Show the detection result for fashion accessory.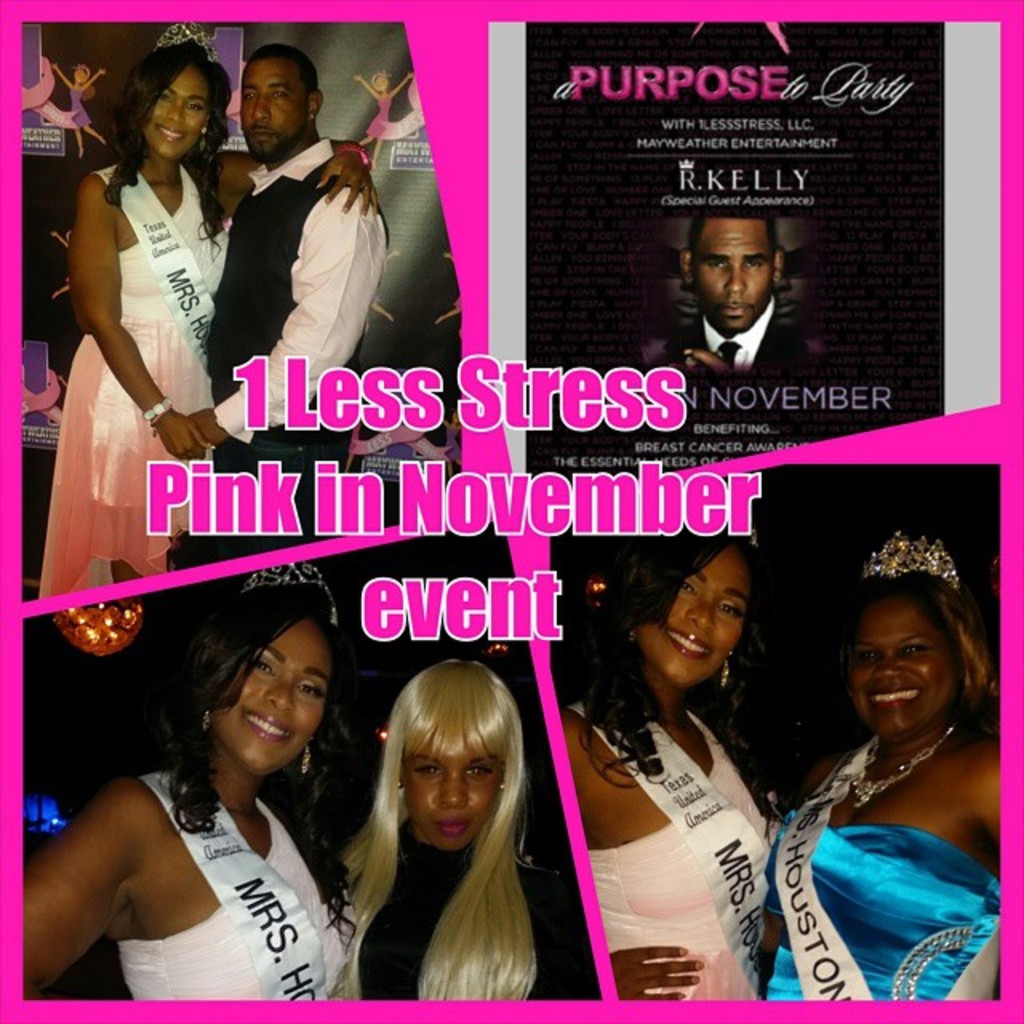
<box>152,18,224,61</box>.
